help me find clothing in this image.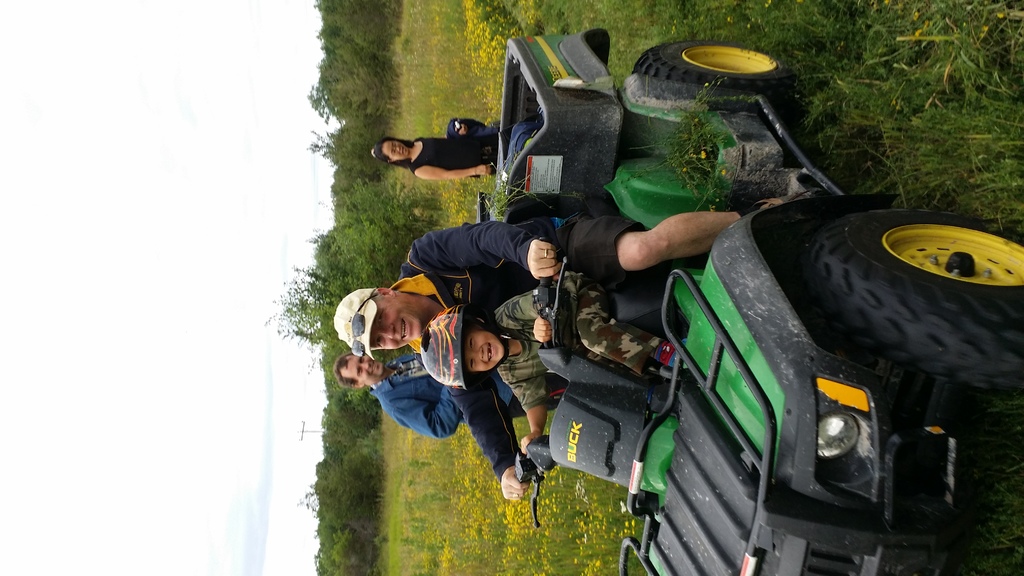
Found it: bbox(365, 346, 565, 442).
